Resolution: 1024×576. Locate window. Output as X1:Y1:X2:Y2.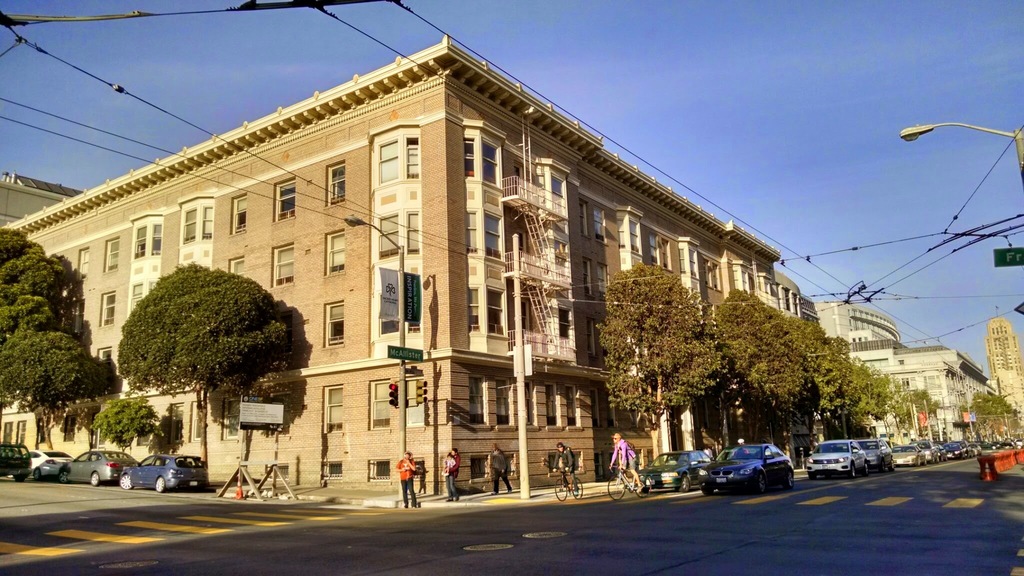
94:341:109:360.
